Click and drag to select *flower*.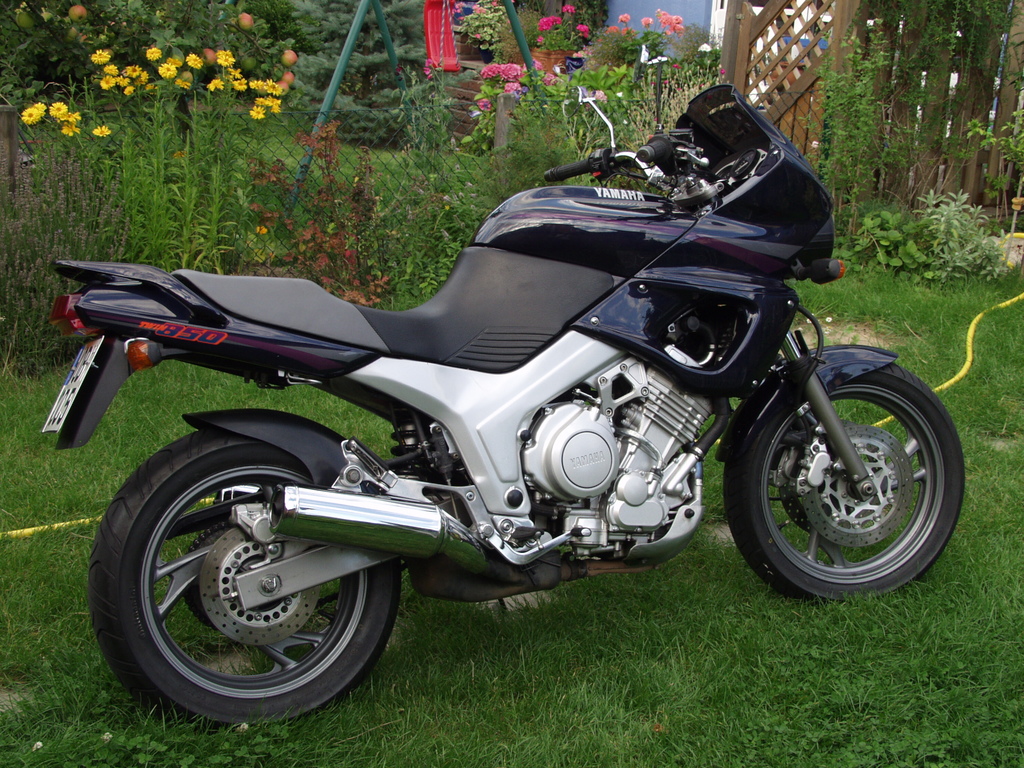
Selection: (202, 79, 223, 91).
